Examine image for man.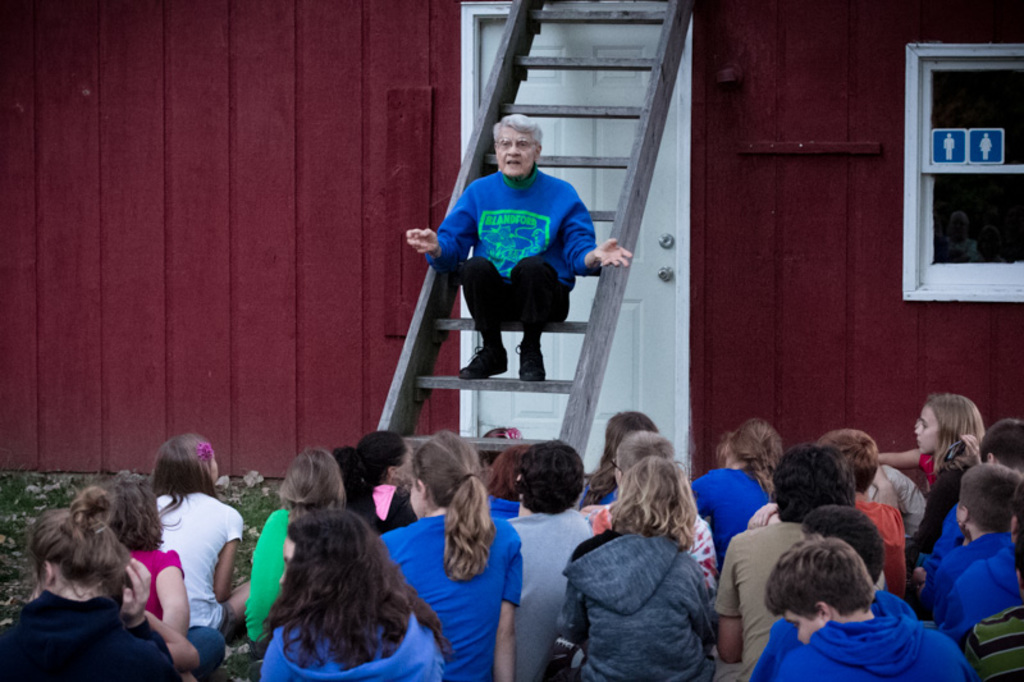
Examination result: 410 122 609 408.
